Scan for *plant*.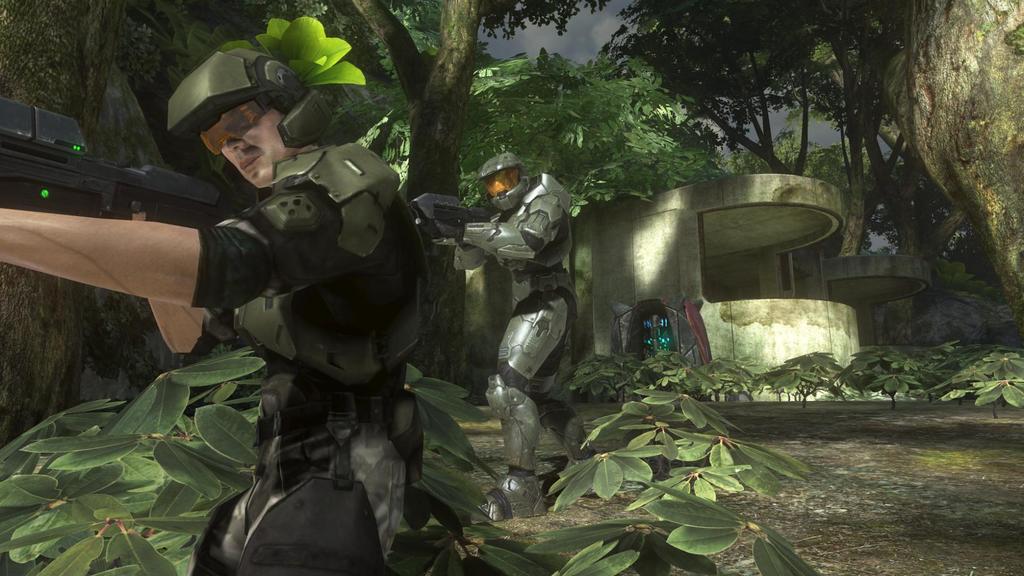
Scan result: [745,347,852,403].
